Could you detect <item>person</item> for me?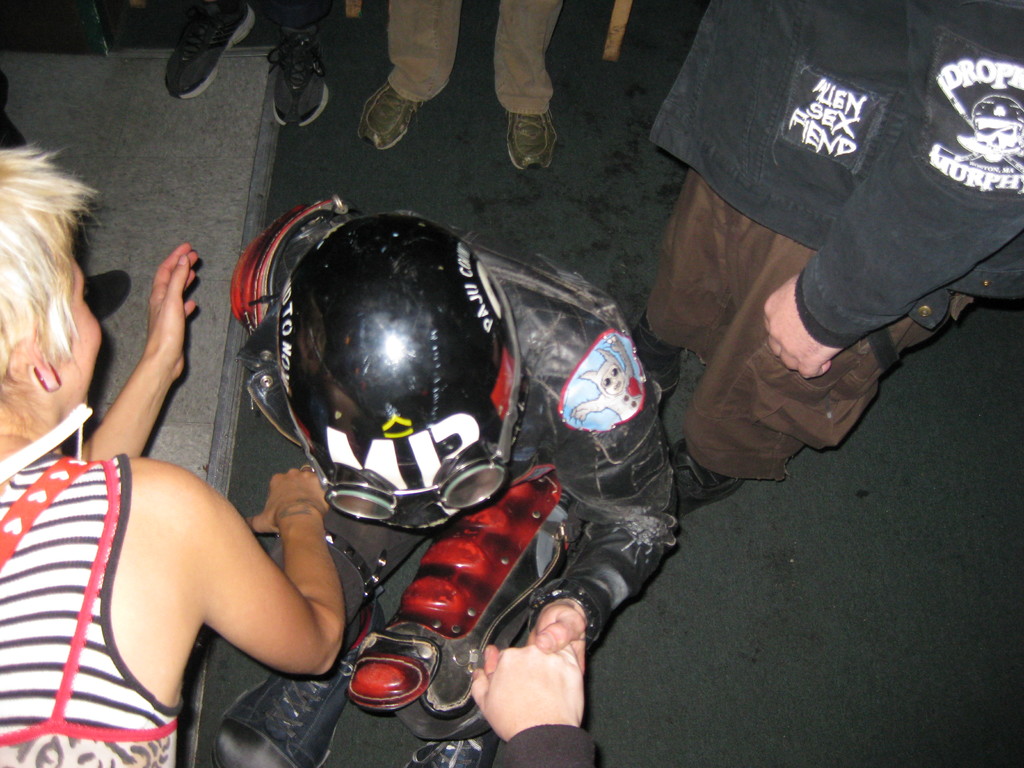
Detection result: region(624, 0, 1023, 519).
